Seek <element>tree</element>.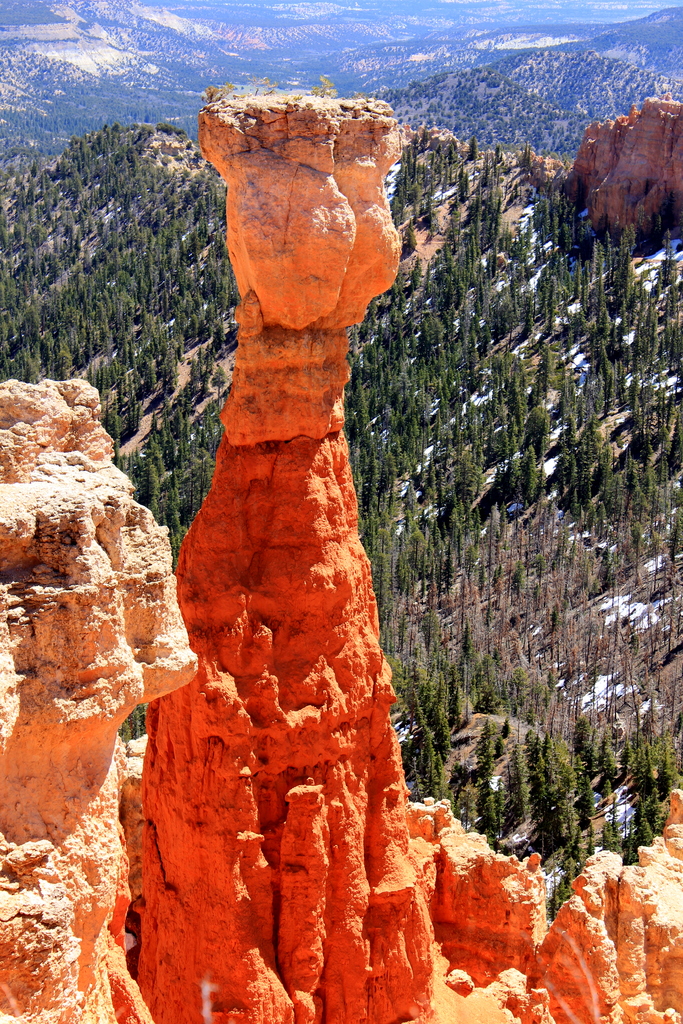
[614,724,647,790].
